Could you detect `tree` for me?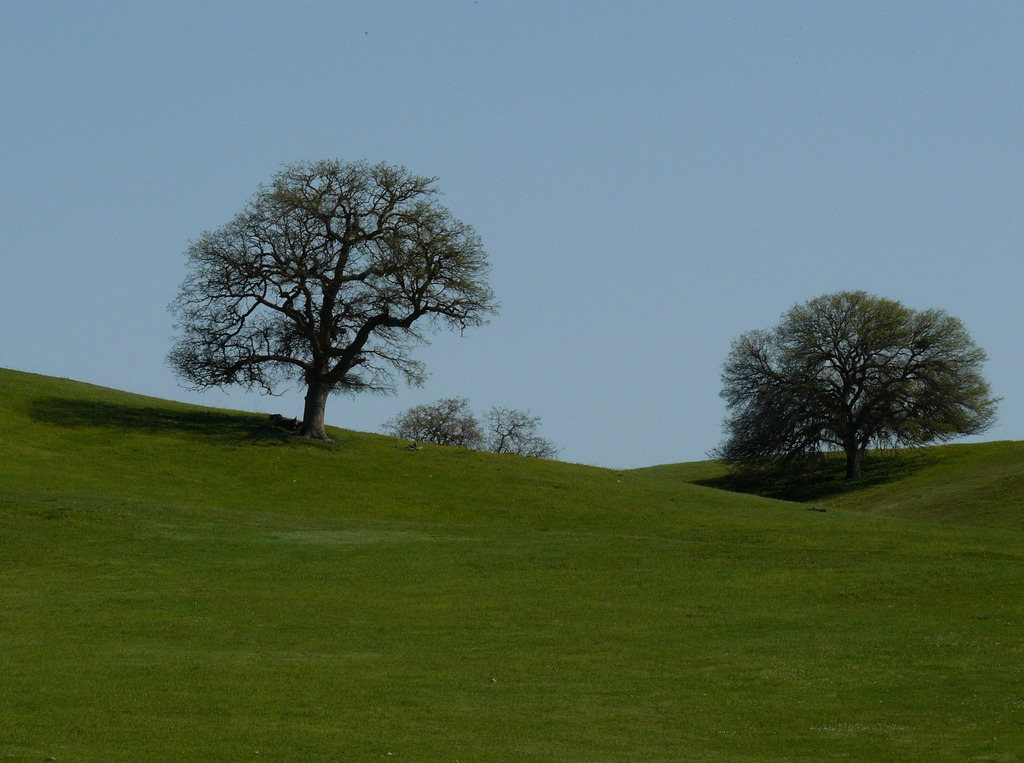
Detection result: 385, 397, 468, 443.
